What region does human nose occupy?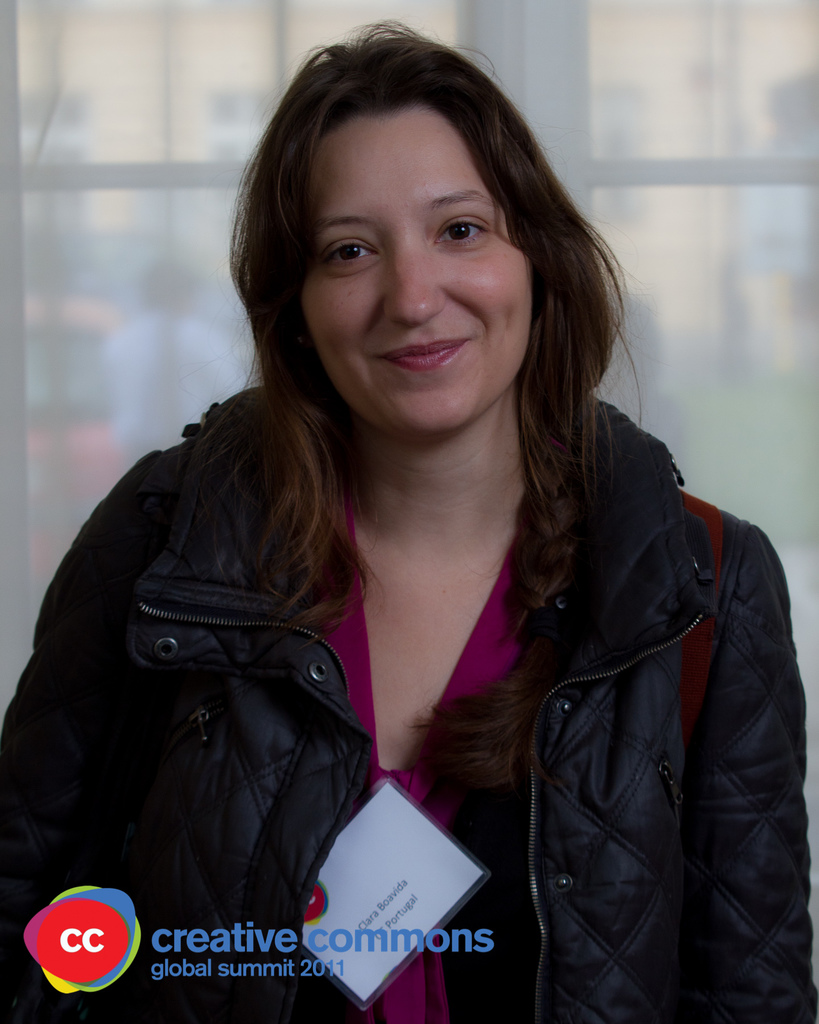
detection(383, 243, 449, 323).
